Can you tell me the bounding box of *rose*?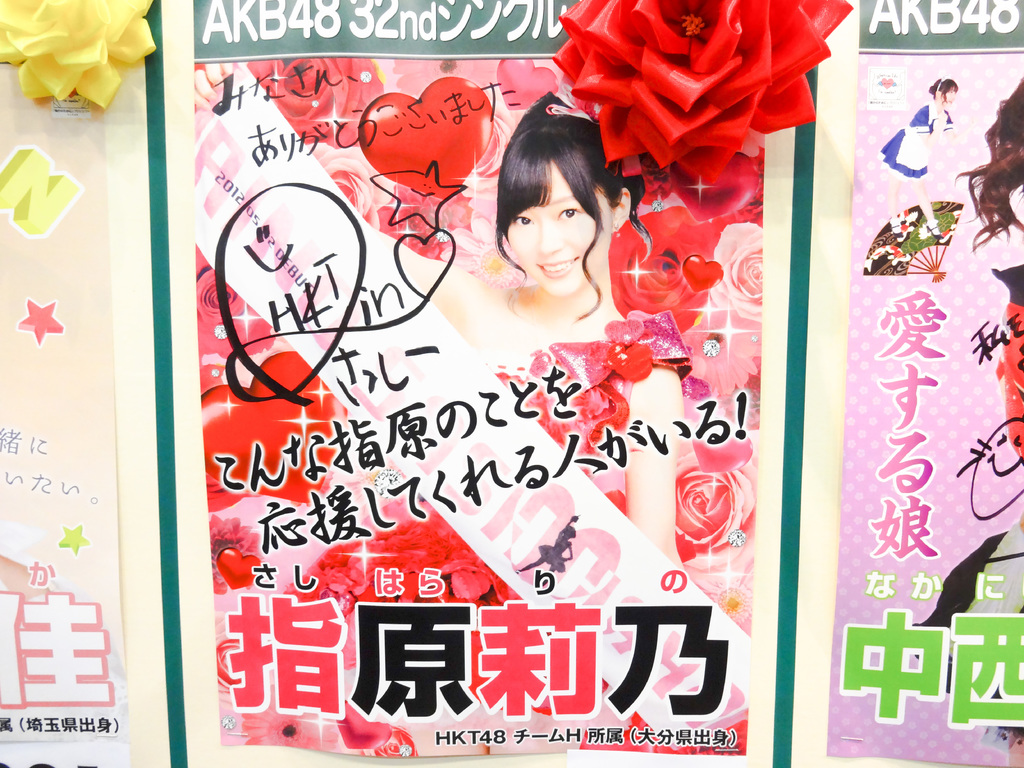
bbox(243, 53, 387, 150).
